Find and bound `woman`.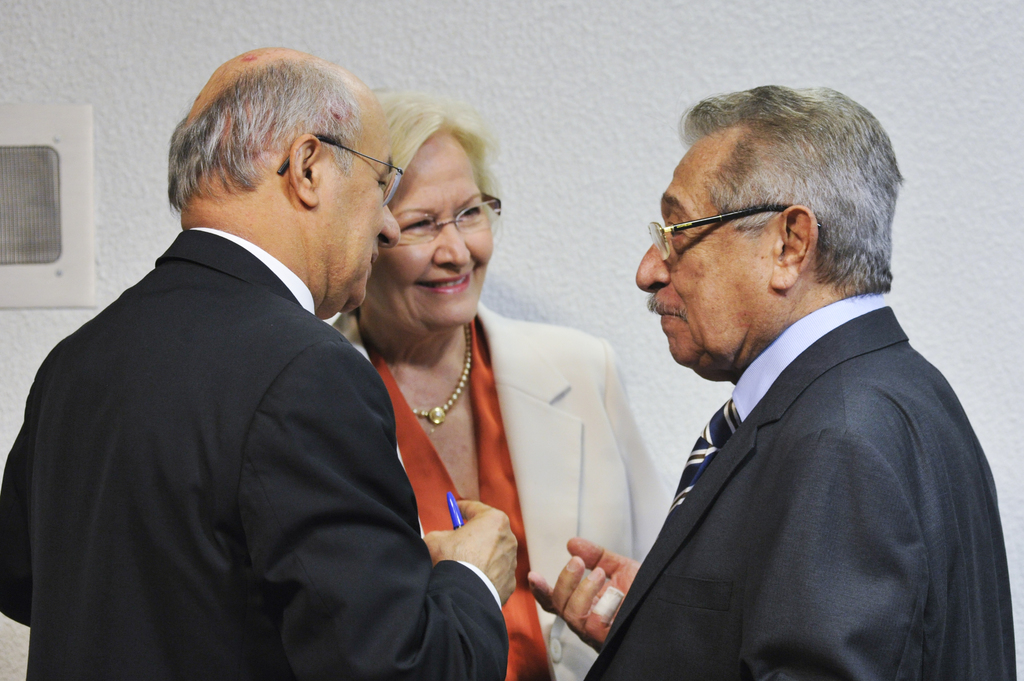
Bound: locate(328, 126, 612, 678).
